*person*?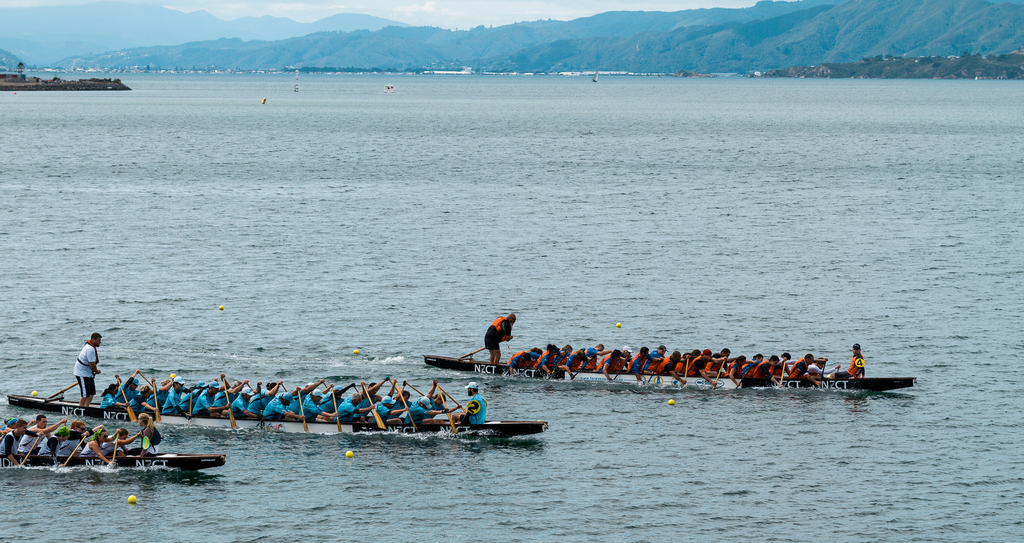
<region>453, 382, 486, 429</region>
